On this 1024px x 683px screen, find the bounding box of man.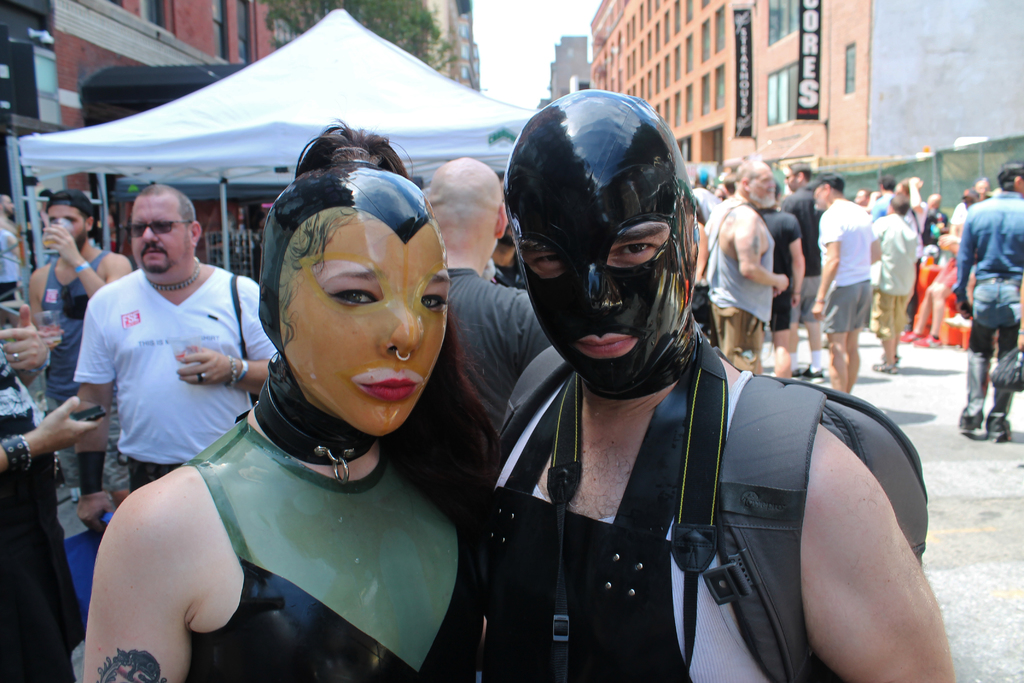
Bounding box: x1=423 y1=152 x2=552 y2=431.
